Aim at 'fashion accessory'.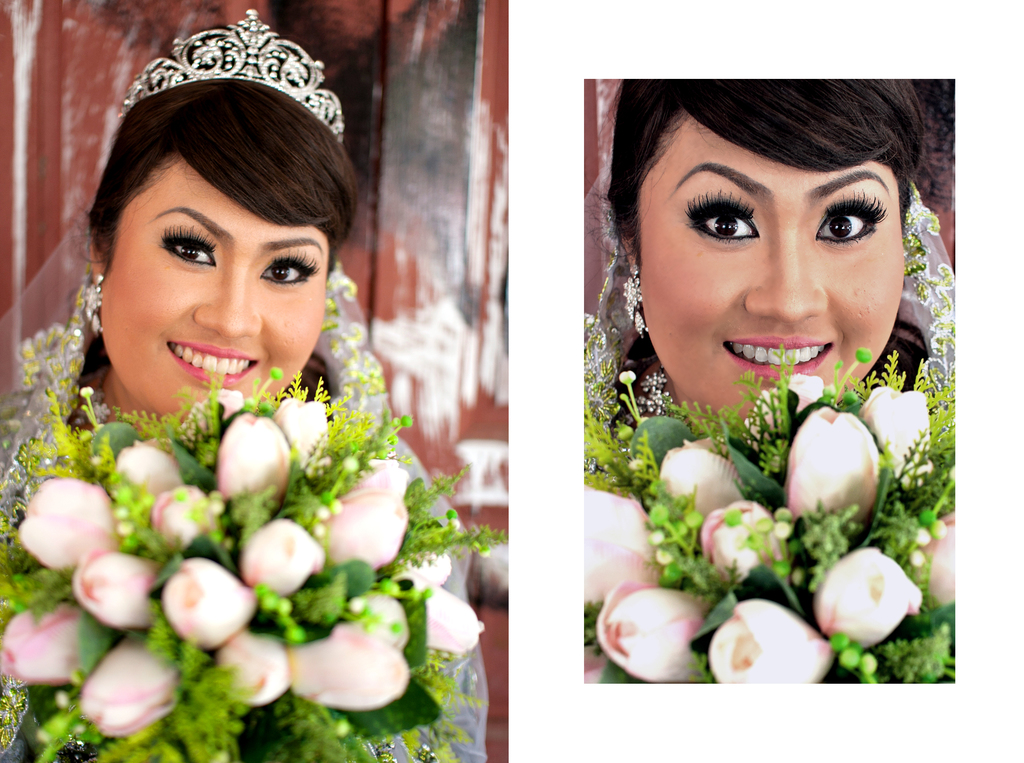
Aimed at [left=84, top=274, right=103, bottom=334].
